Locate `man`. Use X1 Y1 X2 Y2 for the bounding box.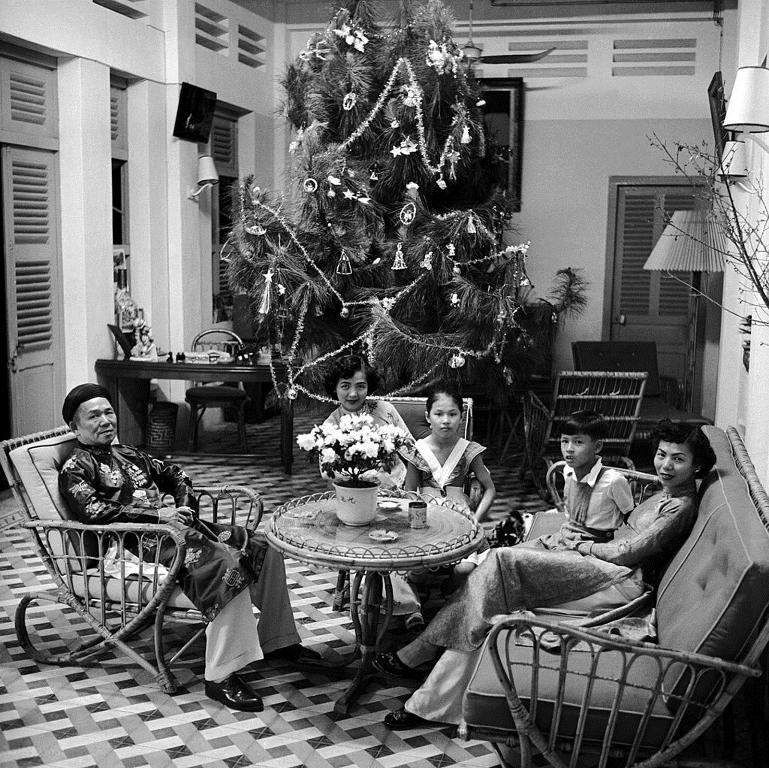
57 383 323 712.
